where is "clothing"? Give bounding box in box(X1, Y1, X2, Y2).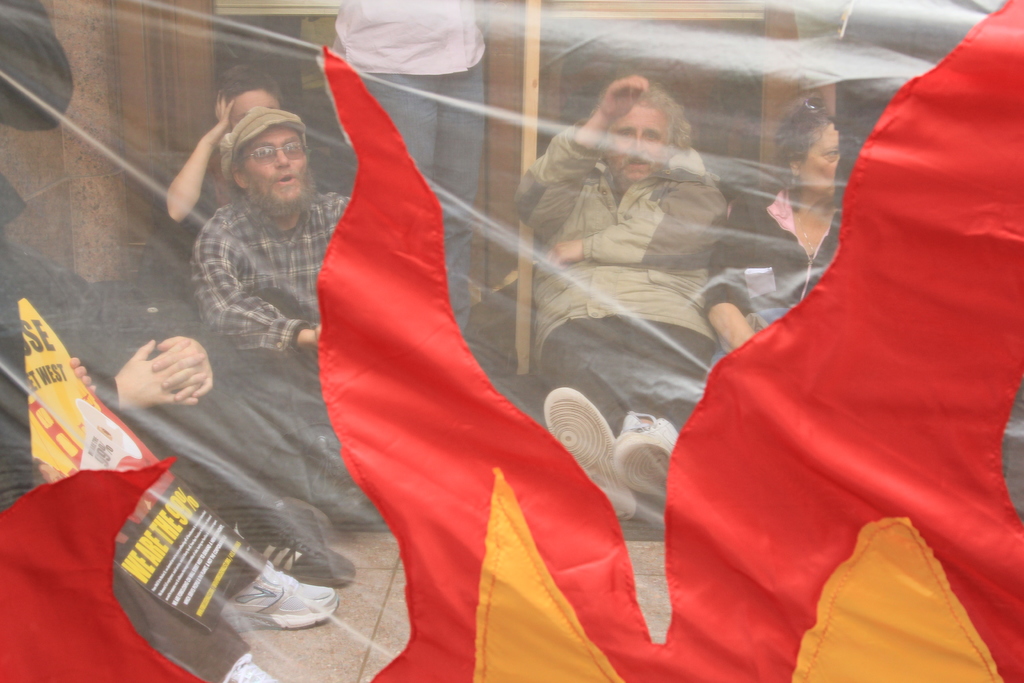
box(209, 192, 355, 496).
